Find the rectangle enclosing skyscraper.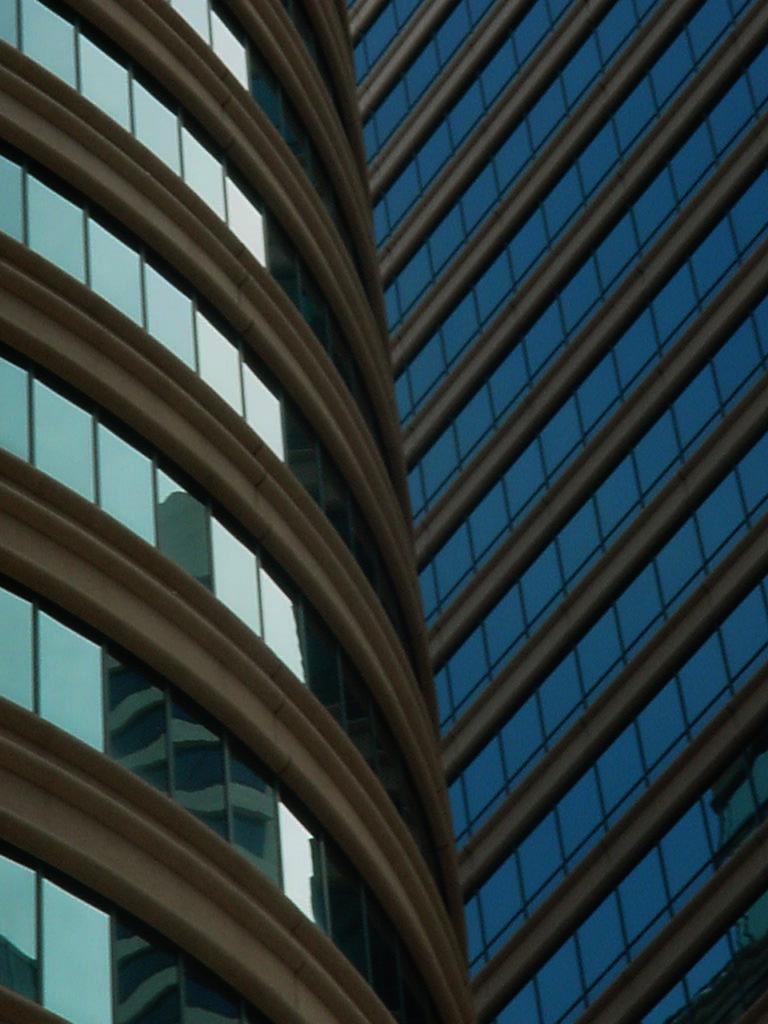
(343,0,767,1019).
